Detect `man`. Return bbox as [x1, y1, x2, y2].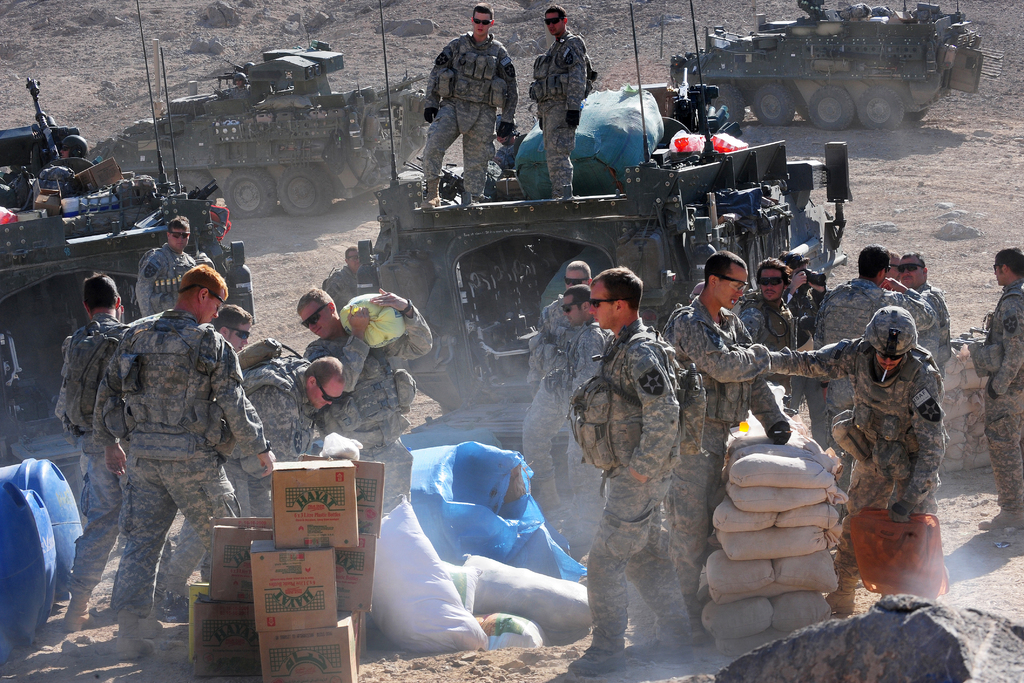
[51, 270, 141, 633].
